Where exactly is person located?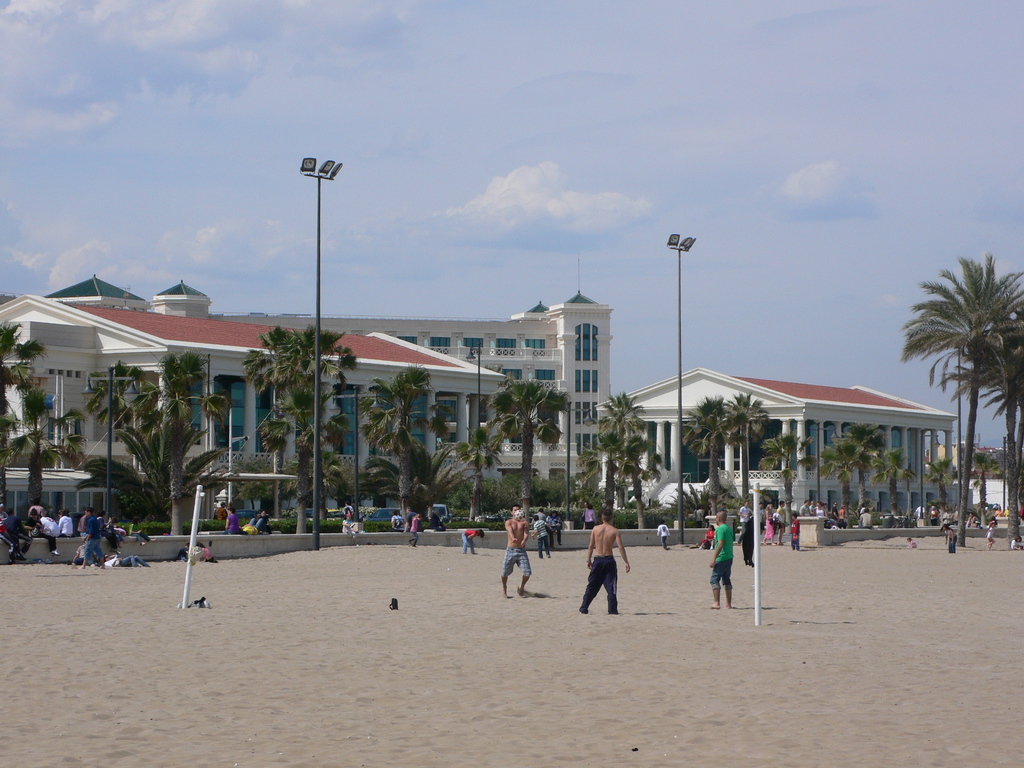
Its bounding box is left=461, top=524, right=484, bottom=557.
